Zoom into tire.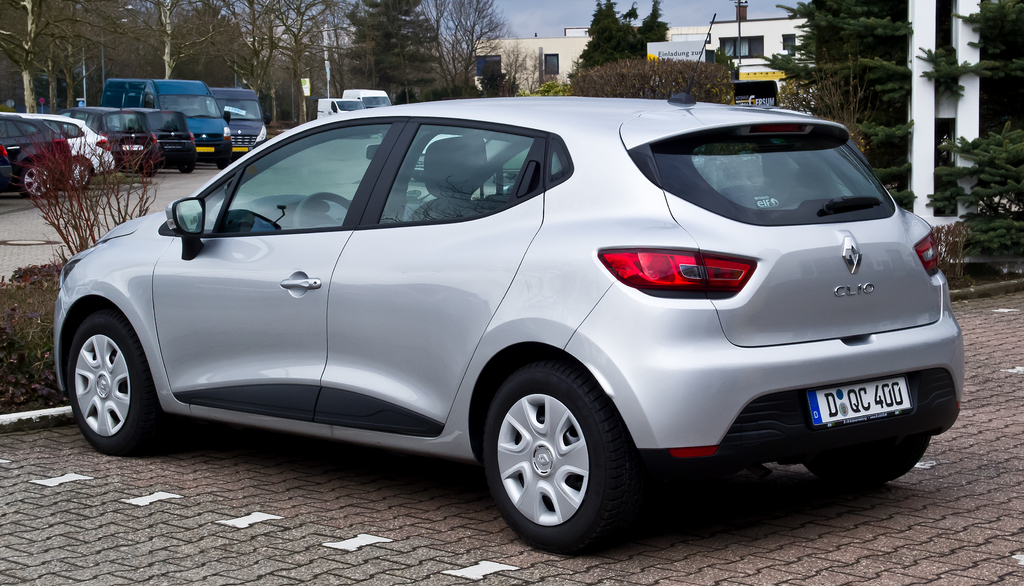
Zoom target: l=803, t=423, r=932, b=486.
